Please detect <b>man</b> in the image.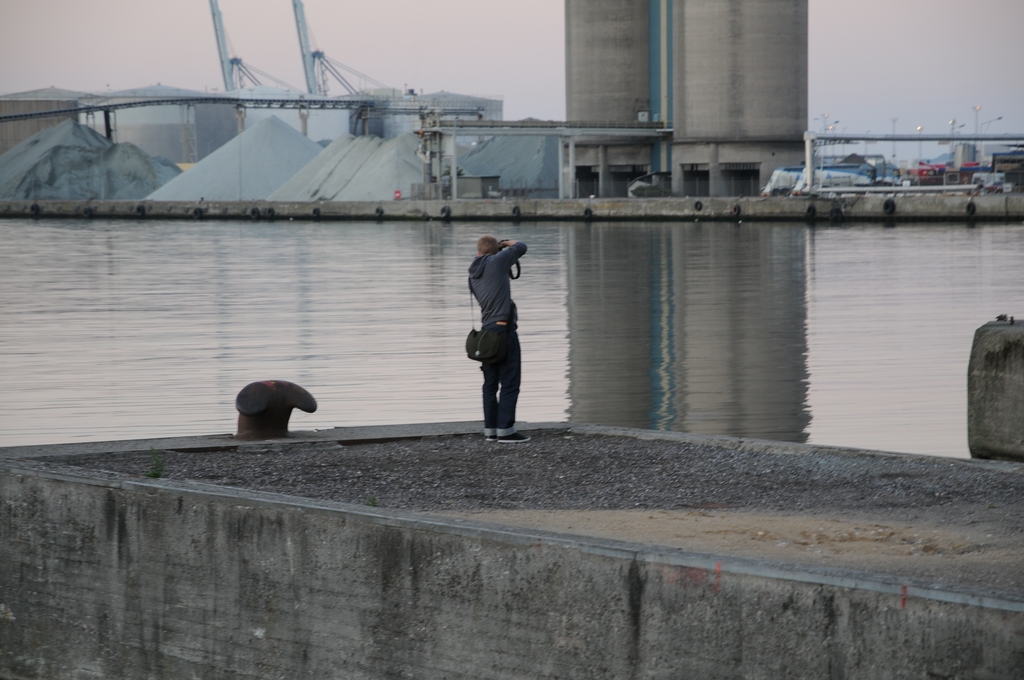
<bbox>467, 238, 527, 445</bbox>.
